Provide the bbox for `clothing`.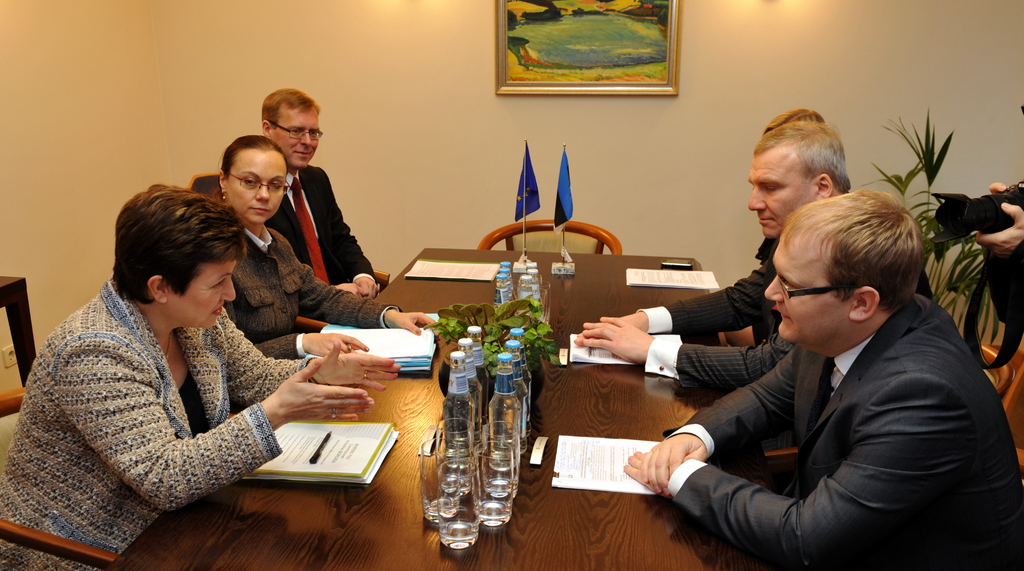
(270,165,372,295).
